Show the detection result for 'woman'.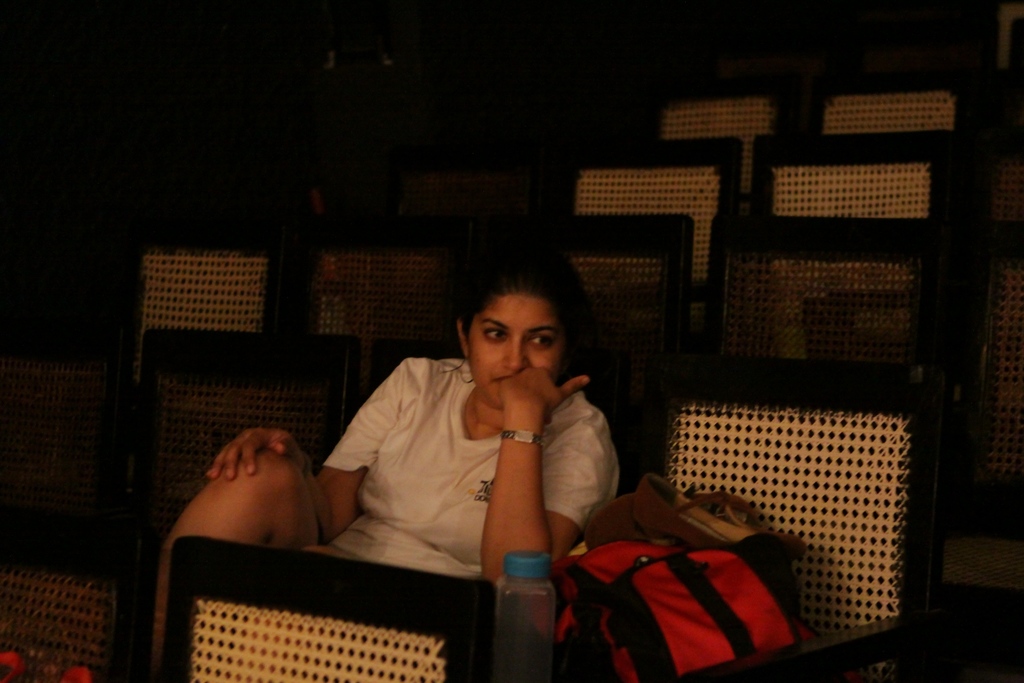
x1=227, y1=288, x2=607, y2=625.
